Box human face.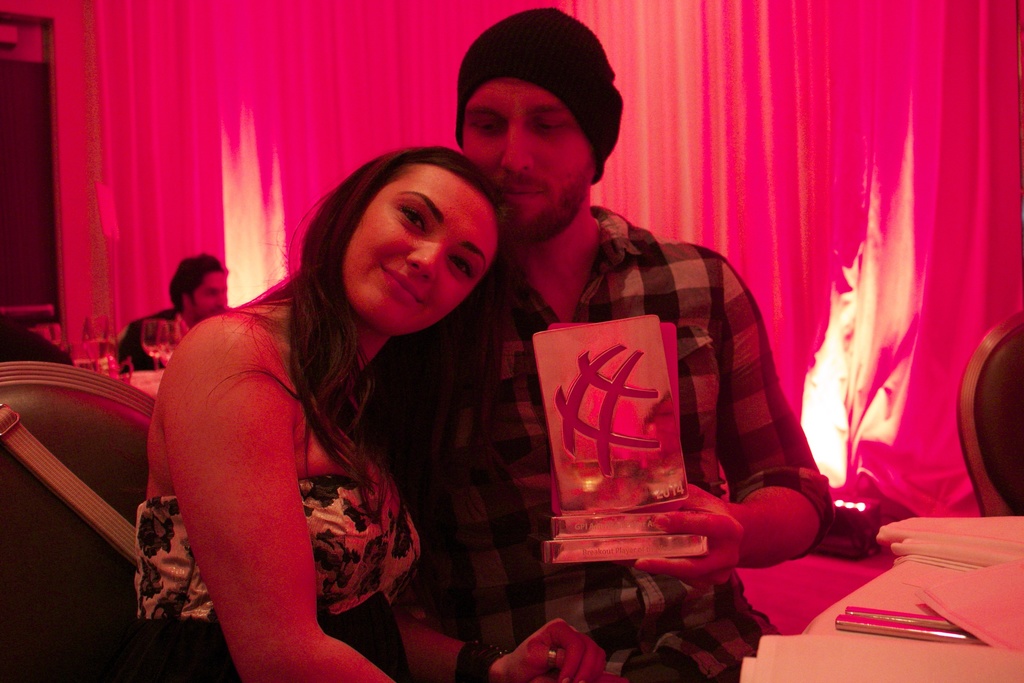
region(185, 270, 229, 324).
